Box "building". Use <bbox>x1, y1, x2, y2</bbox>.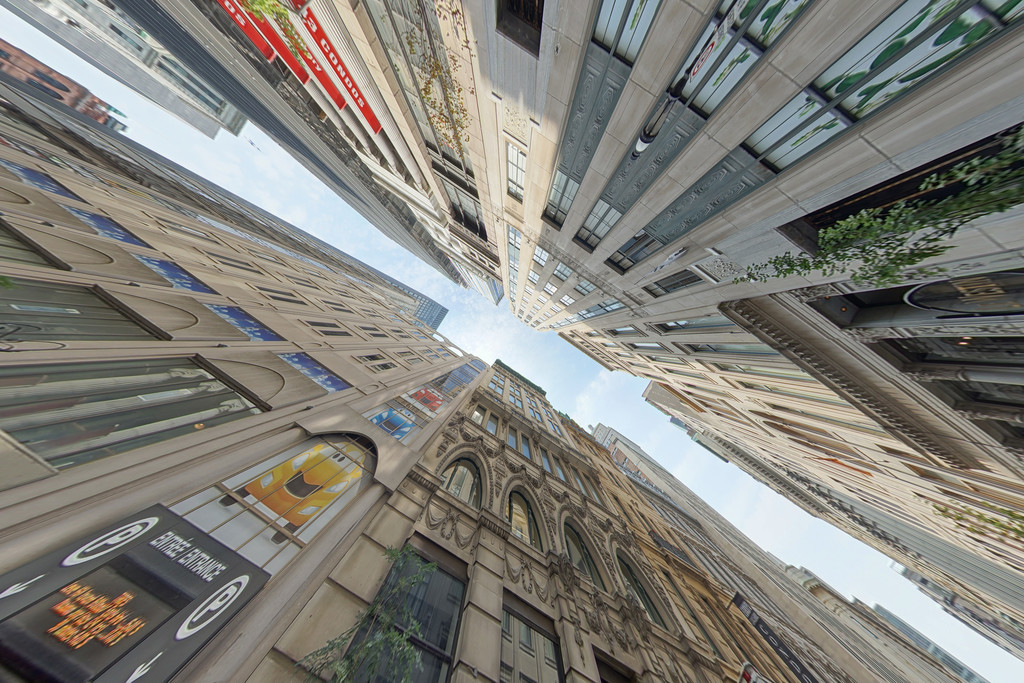
<bbox>110, 0, 1023, 655</bbox>.
